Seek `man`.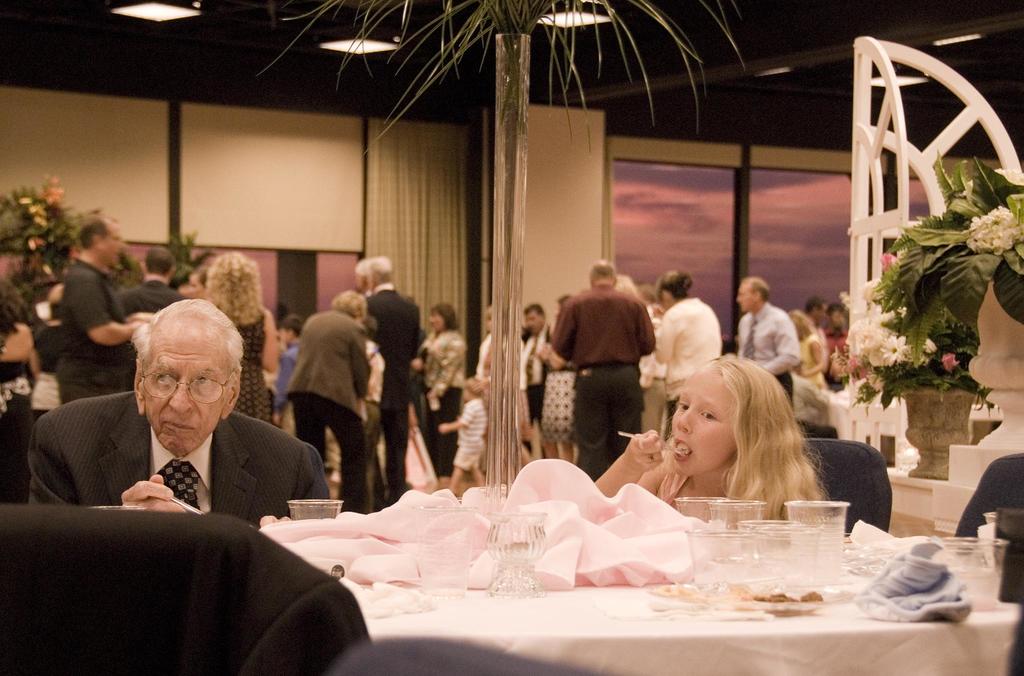
locate(824, 301, 850, 359).
